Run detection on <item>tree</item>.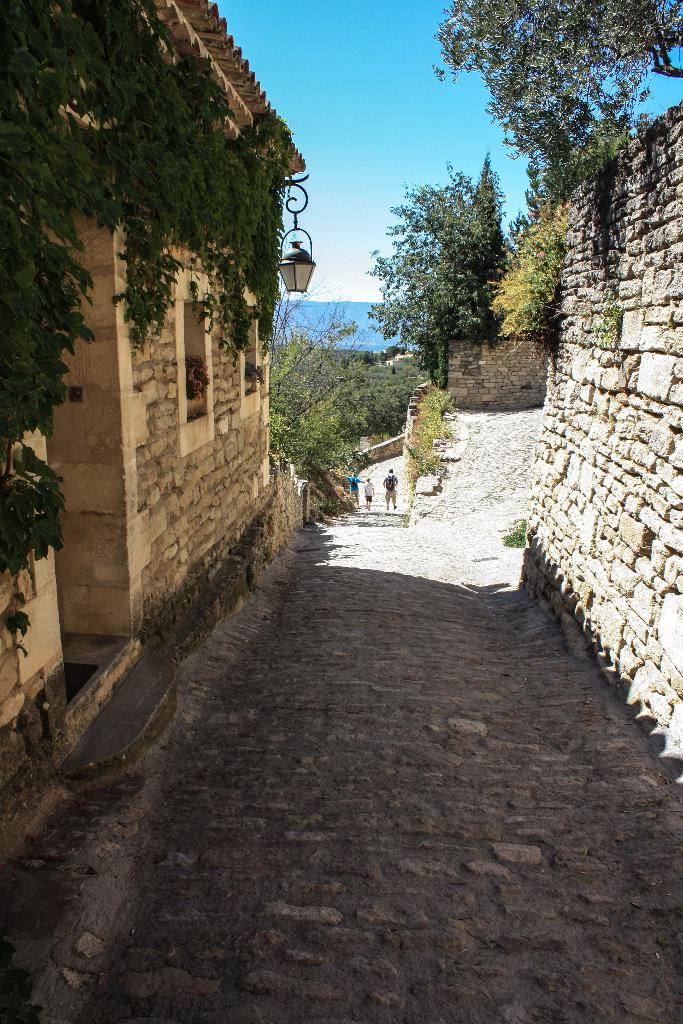
Result: {"x1": 0, "y1": 24, "x2": 304, "y2": 613}.
